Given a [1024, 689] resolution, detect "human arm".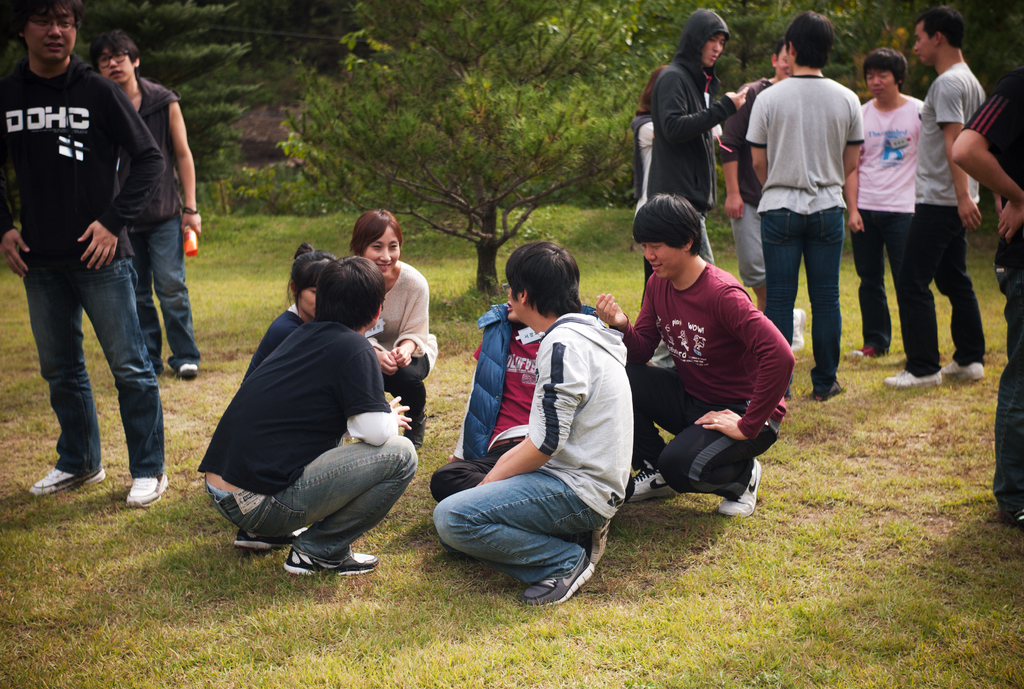
<region>838, 86, 867, 174</region>.
